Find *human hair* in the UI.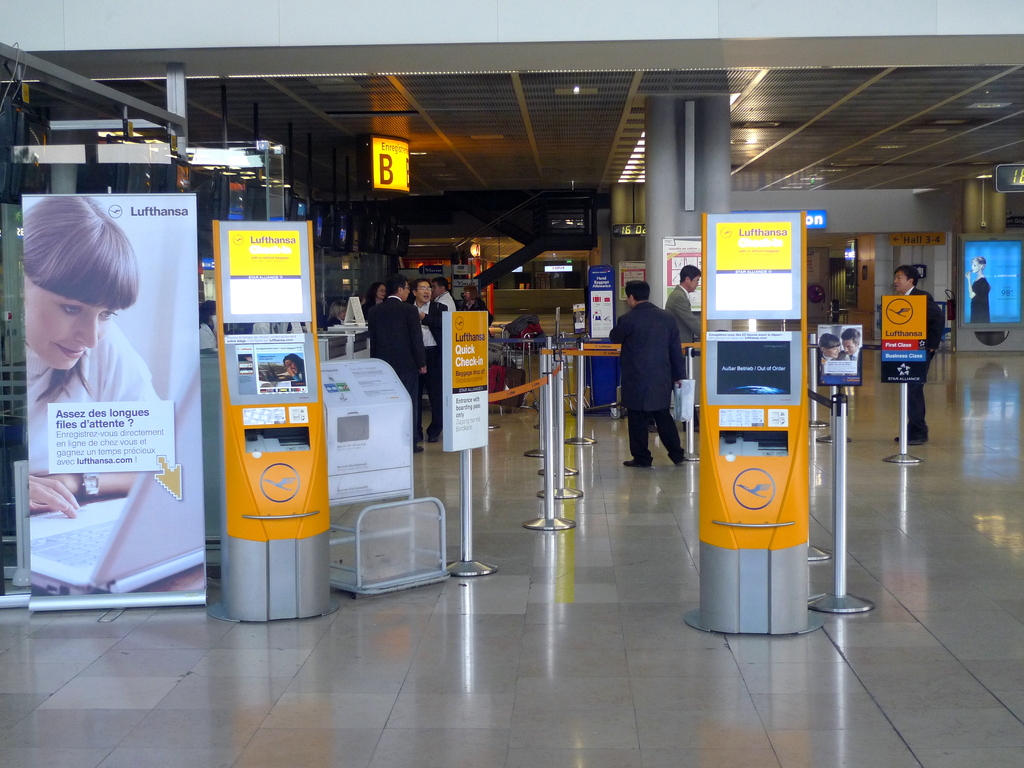
UI element at box(434, 277, 447, 291).
